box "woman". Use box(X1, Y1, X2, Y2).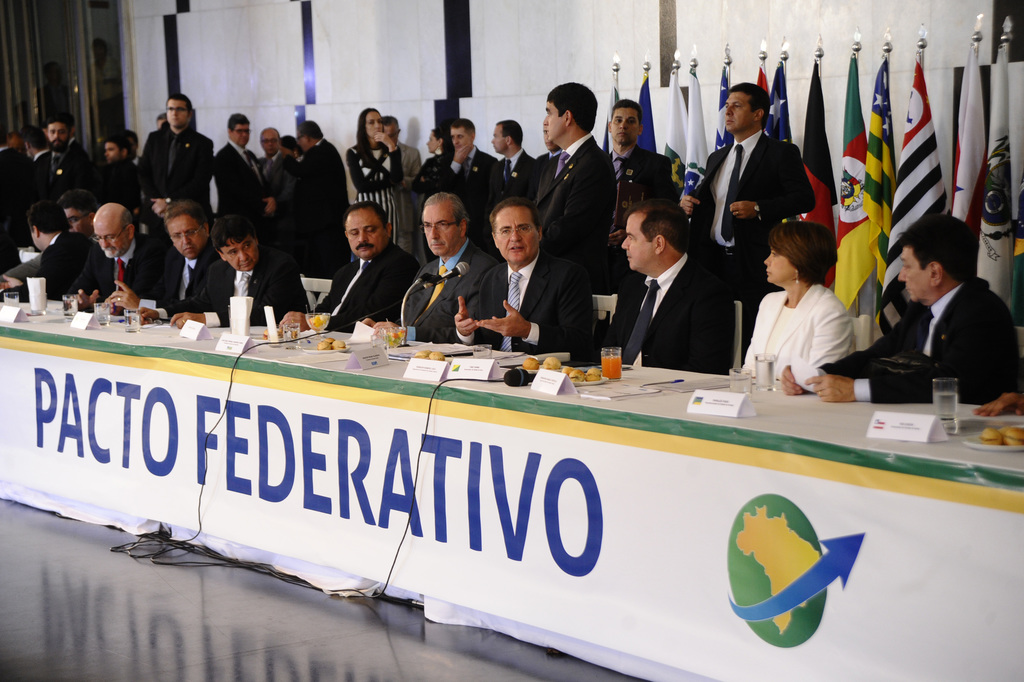
box(412, 129, 461, 257).
